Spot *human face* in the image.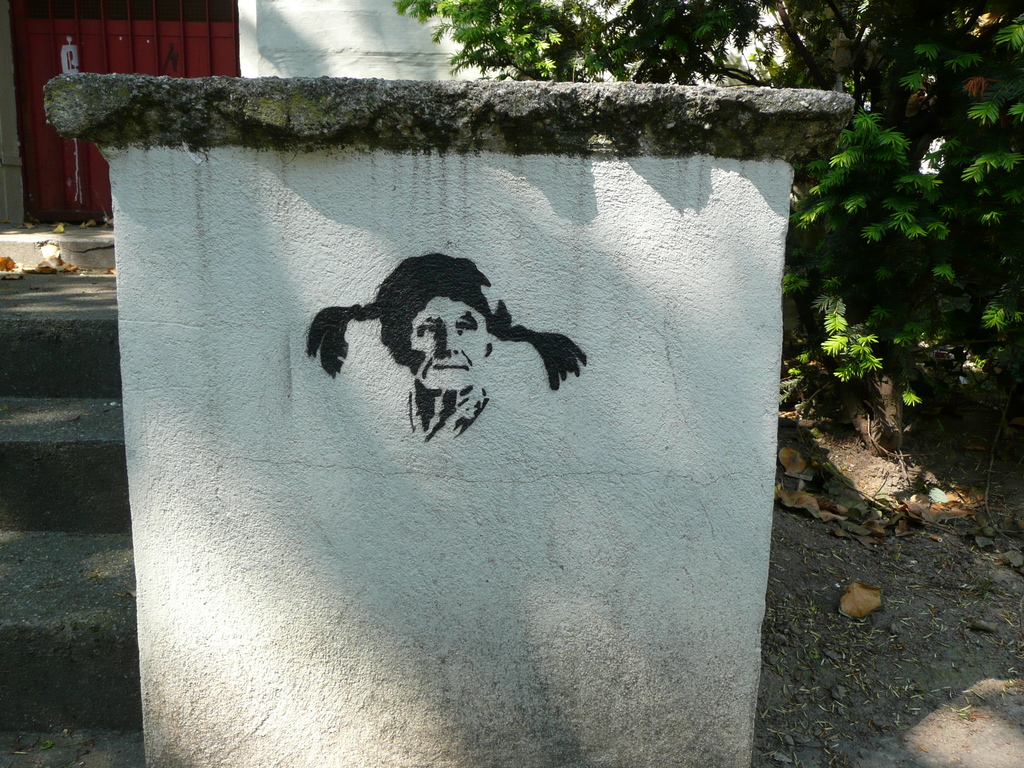
*human face* found at {"x1": 405, "y1": 289, "x2": 488, "y2": 394}.
